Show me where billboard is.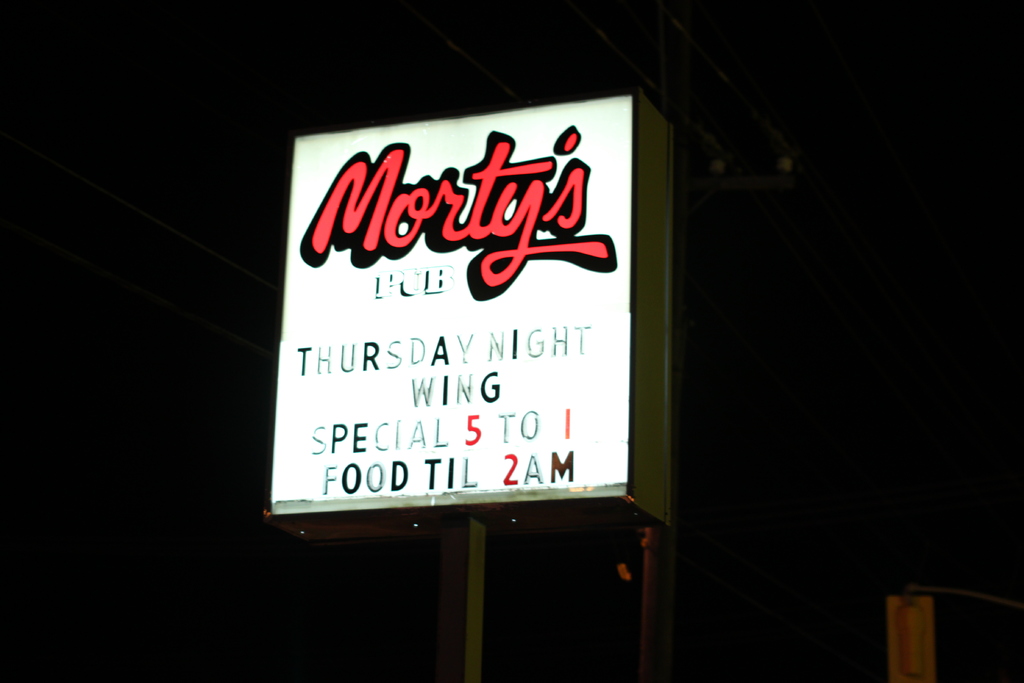
billboard is at <region>235, 63, 691, 609</region>.
